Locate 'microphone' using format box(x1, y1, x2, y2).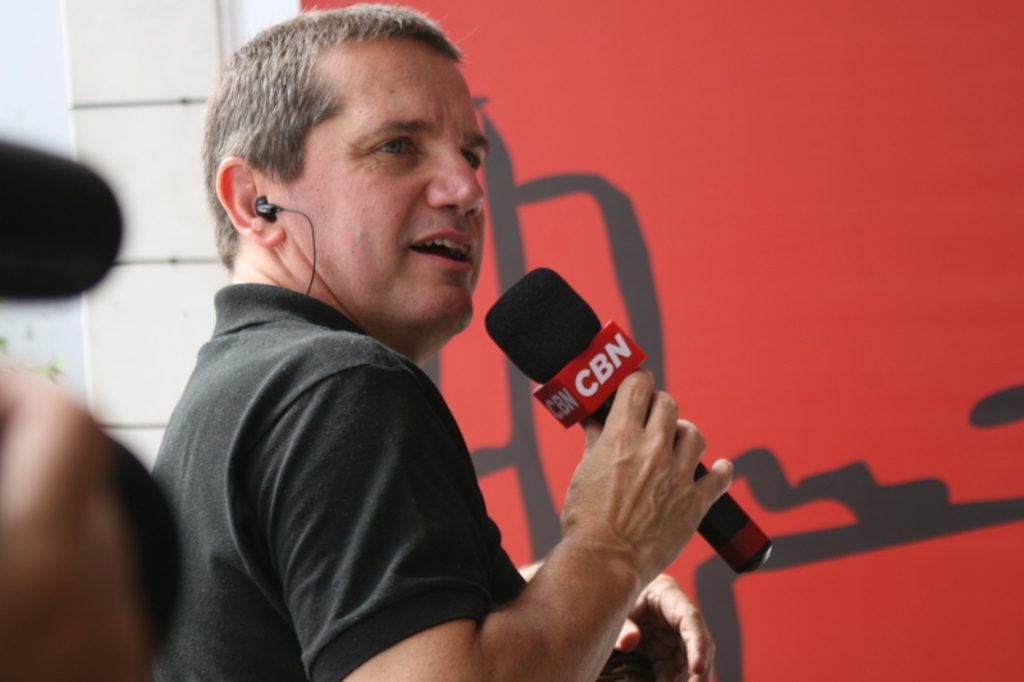
box(485, 261, 774, 569).
